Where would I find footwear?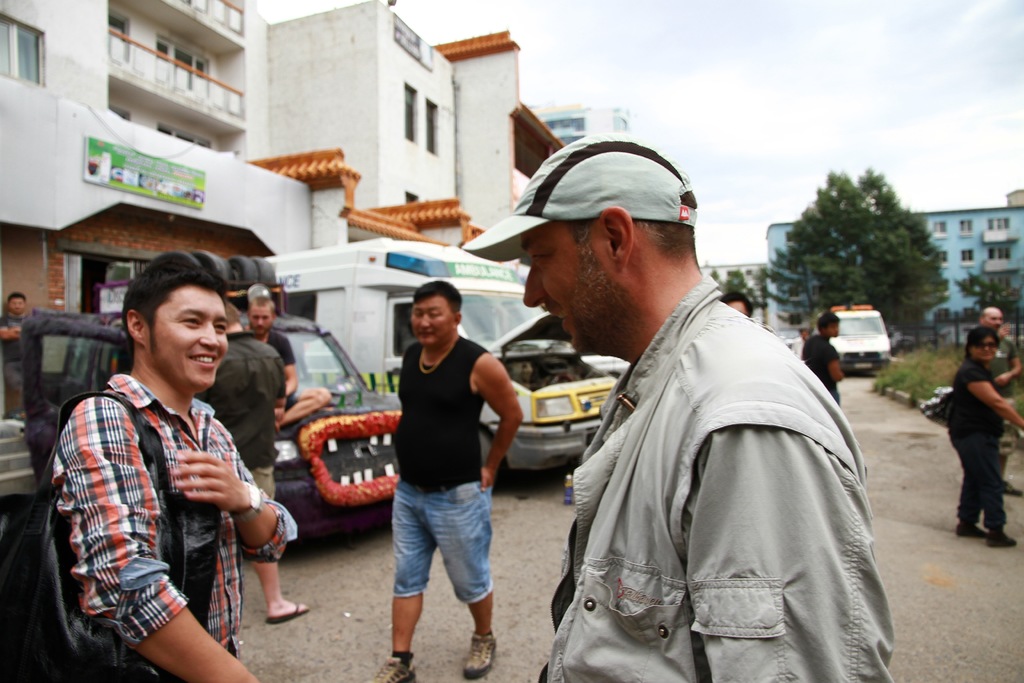
At {"x1": 954, "y1": 525, "x2": 980, "y2": 538}.
